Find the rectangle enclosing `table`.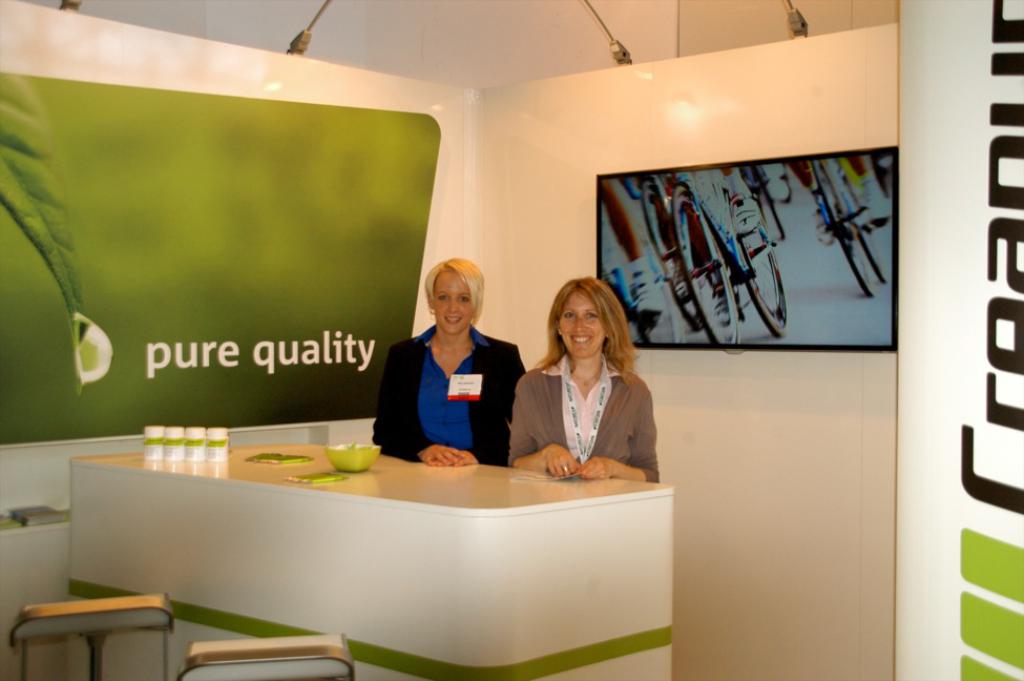
65:440:674:680.
